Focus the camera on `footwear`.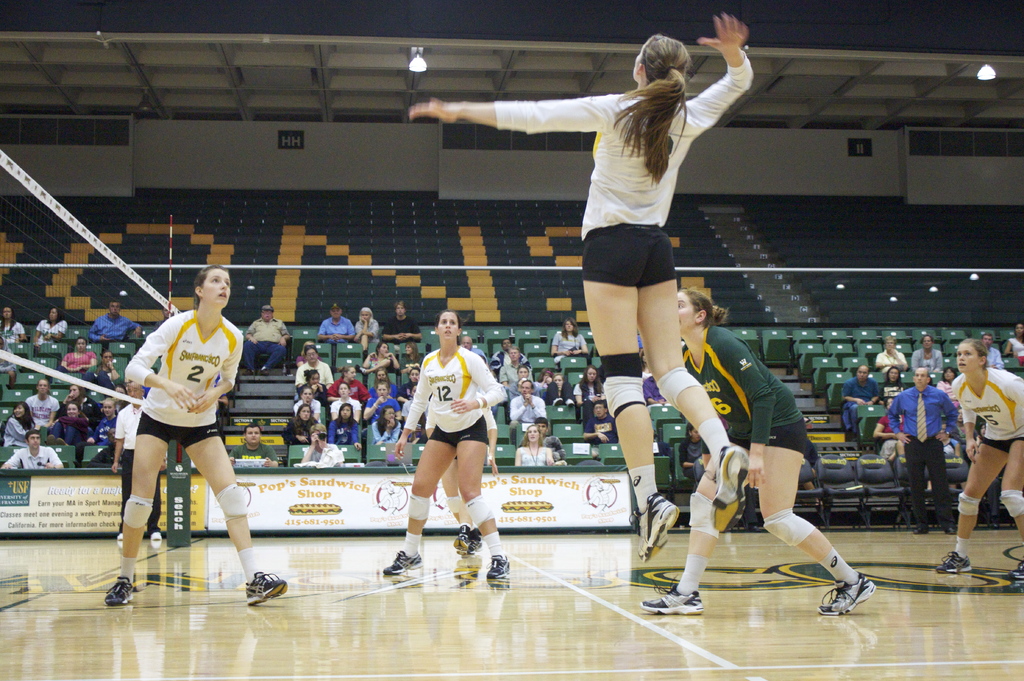
Focus region: region(1009, 558, 1023, 582).
